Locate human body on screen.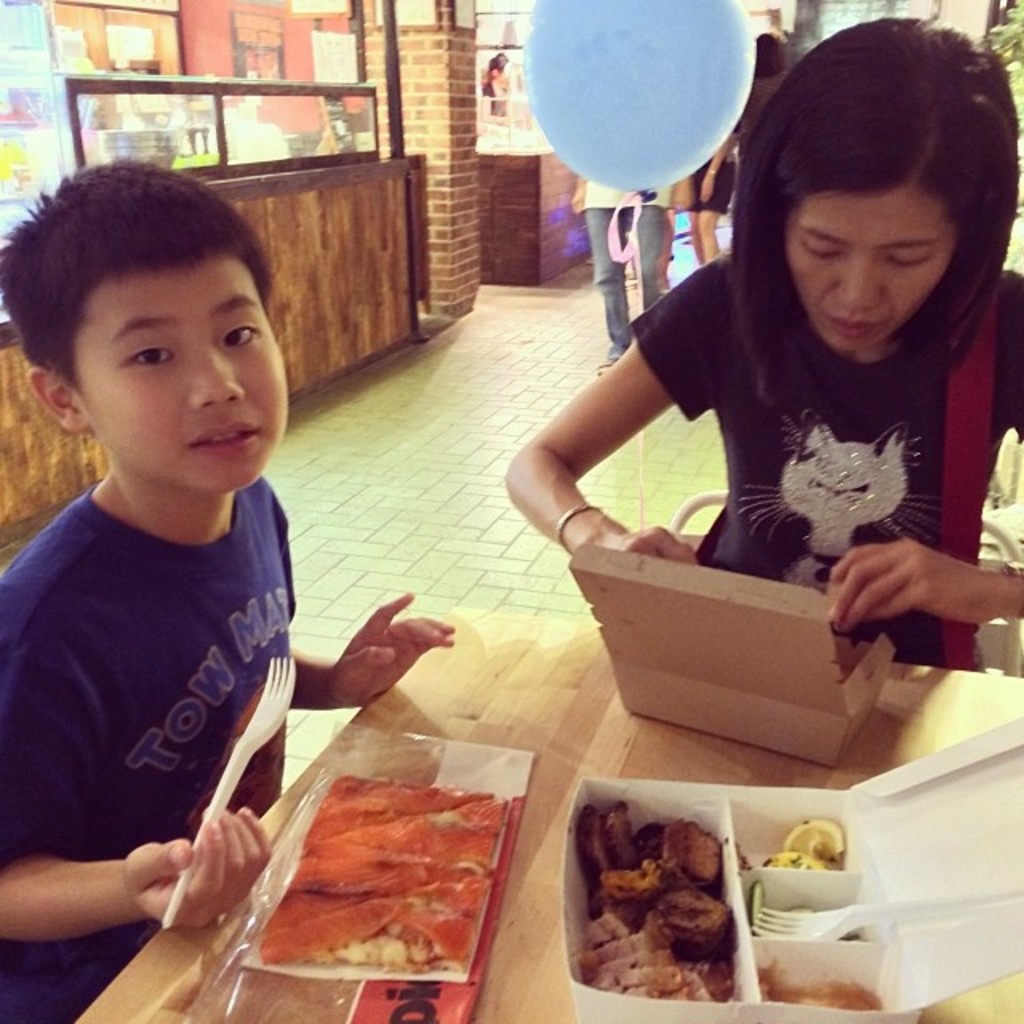
On screen at detection(18, 494, 470, 1022).
